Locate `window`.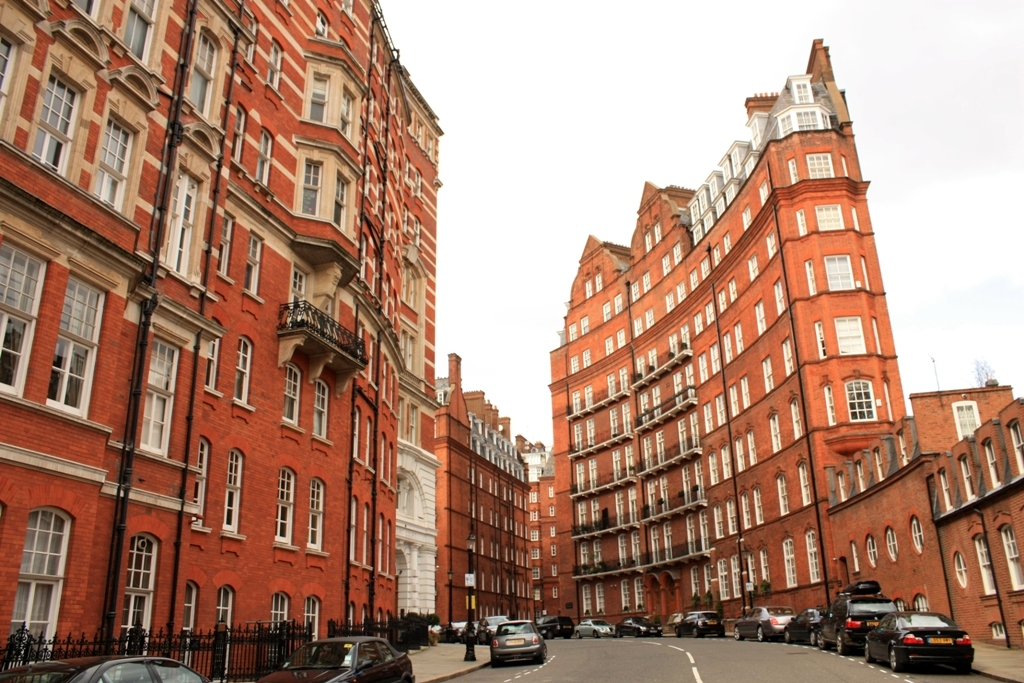
Bounding box: box(953, 549, 966, 581).
